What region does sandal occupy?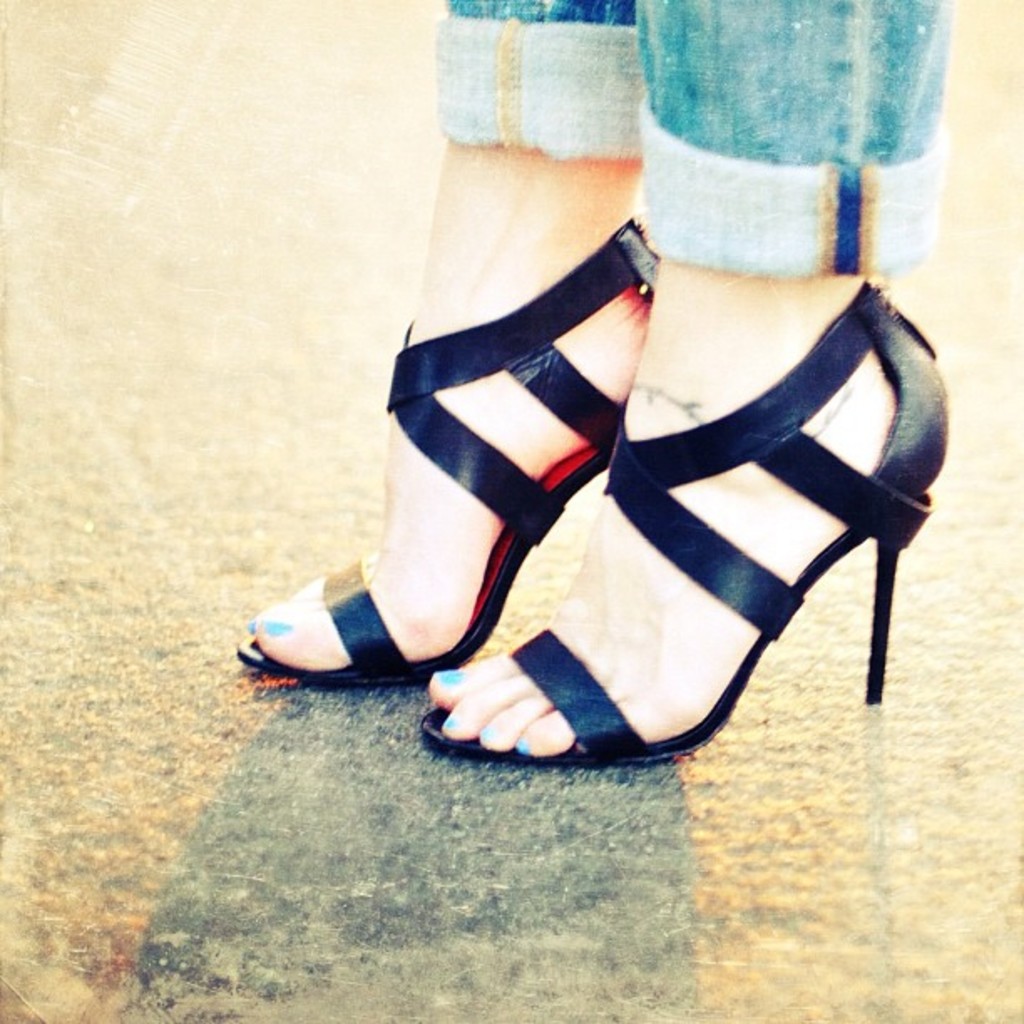
rect(229, 214, 664, 689).
